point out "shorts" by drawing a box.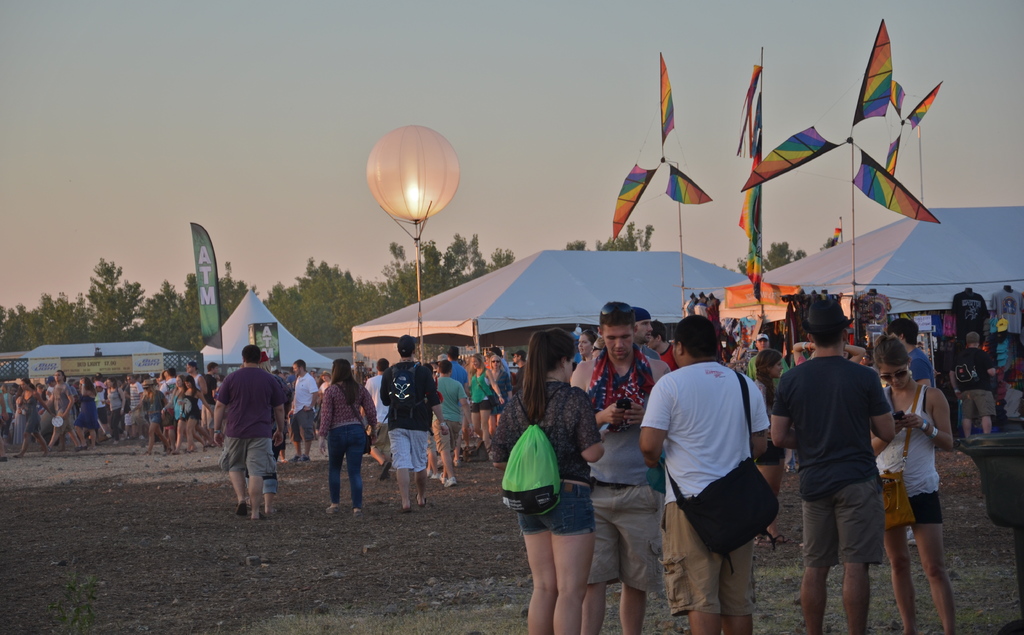
Rect(471, 399, 492, 411).
